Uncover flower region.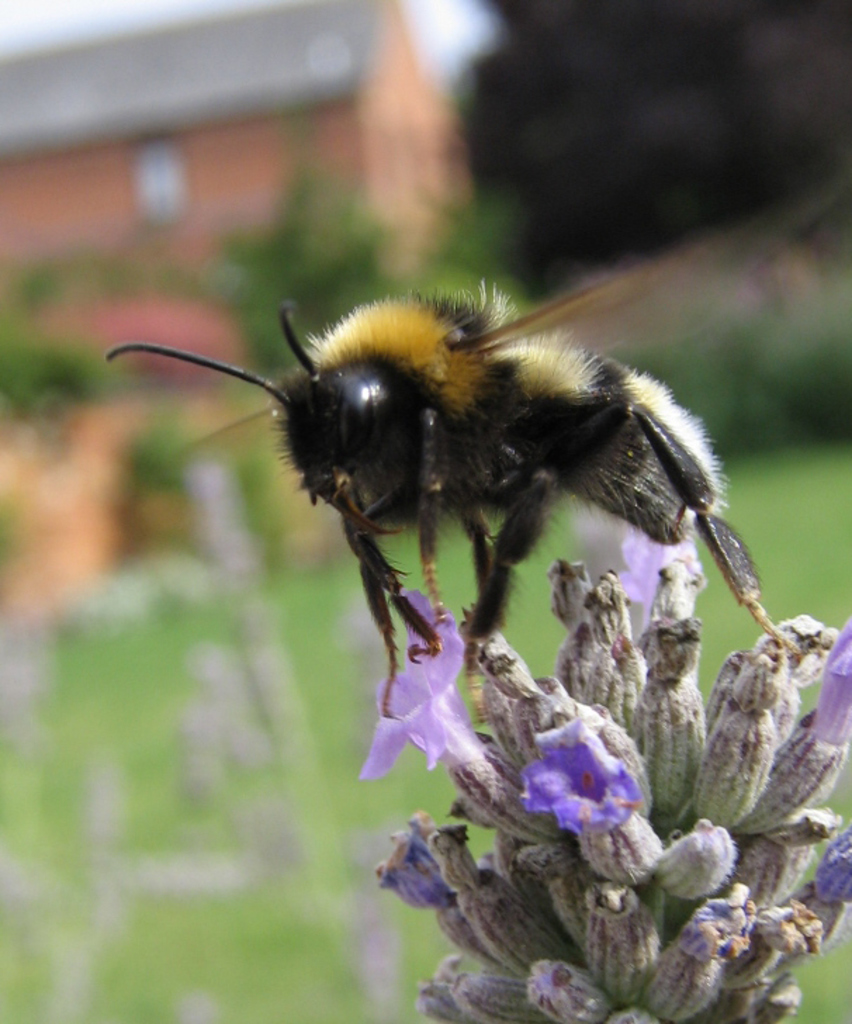
Uncovered: box(378, 806, 458, 914).
